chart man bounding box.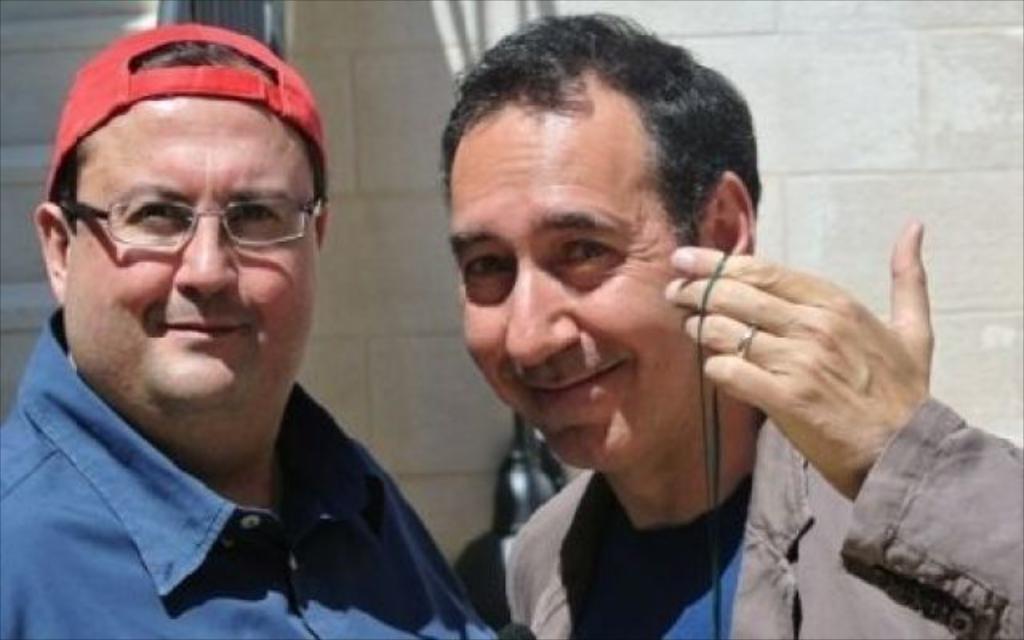
Charted: <box>0,19,490,639</box>.
